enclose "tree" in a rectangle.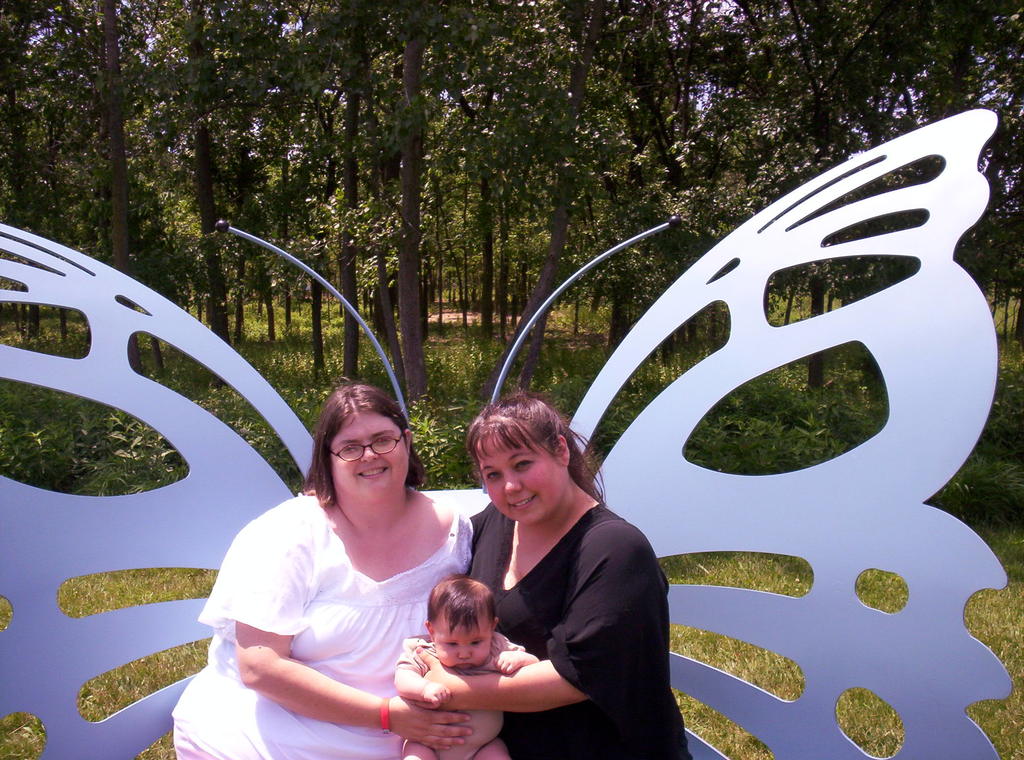
box(619, 0, 728, 357).
